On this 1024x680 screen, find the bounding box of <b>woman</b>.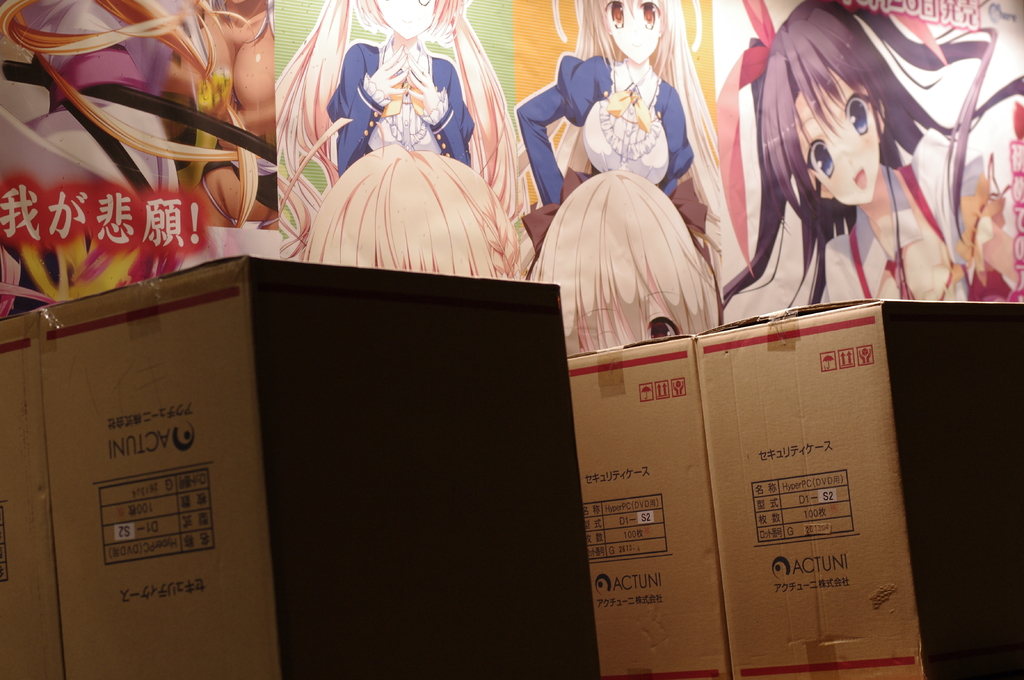
Bounding box: <box>300,145,531,283</box>.
